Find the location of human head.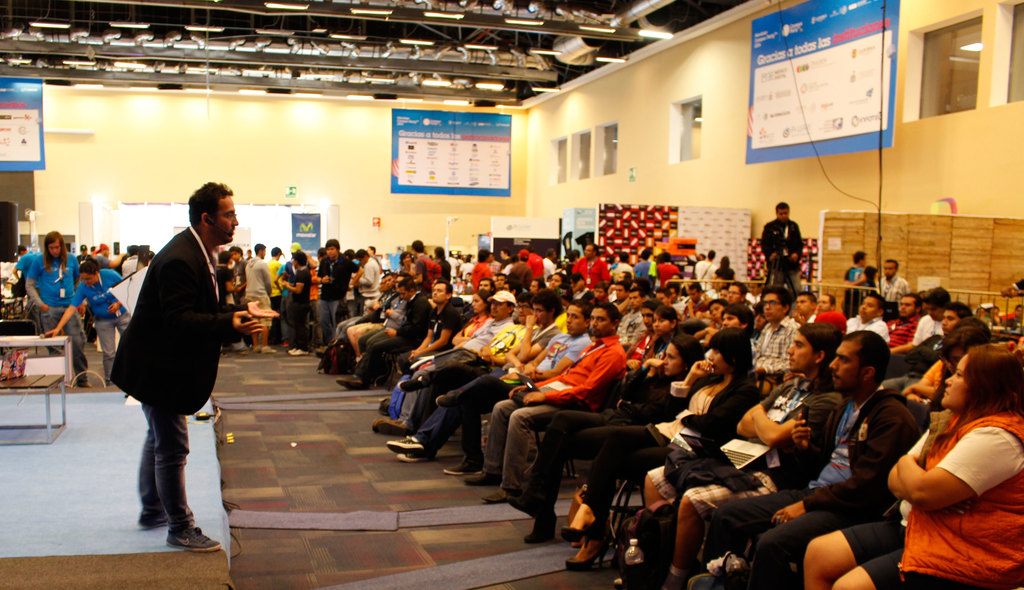
Location: bbox=(859, 294, 888, 319).
